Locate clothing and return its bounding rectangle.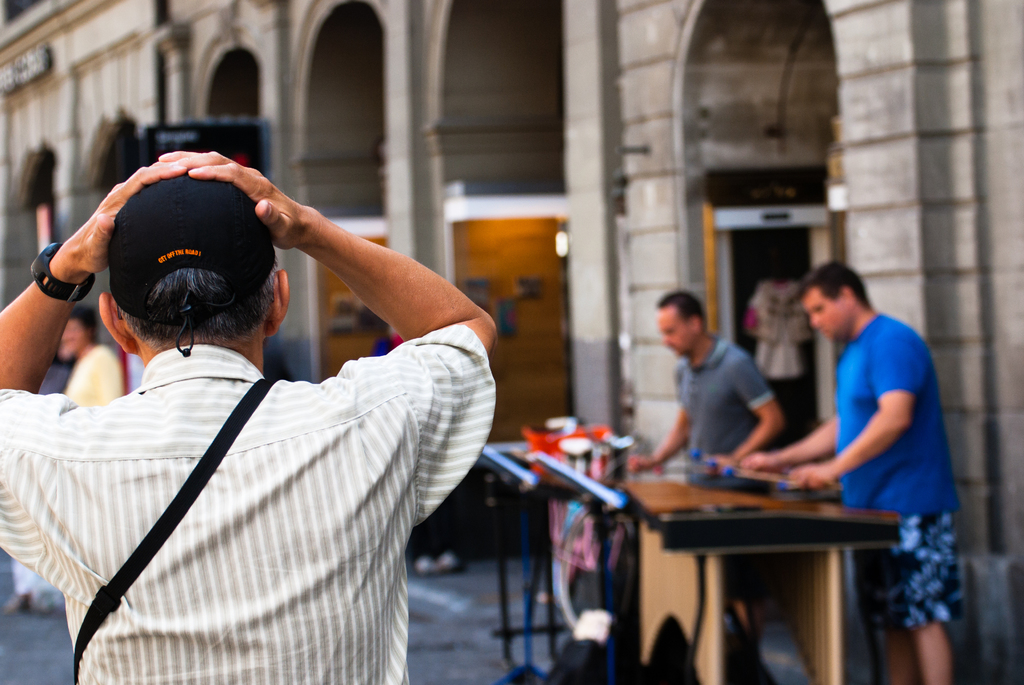
x1=0 y1=322 x2=493 y2=684.
